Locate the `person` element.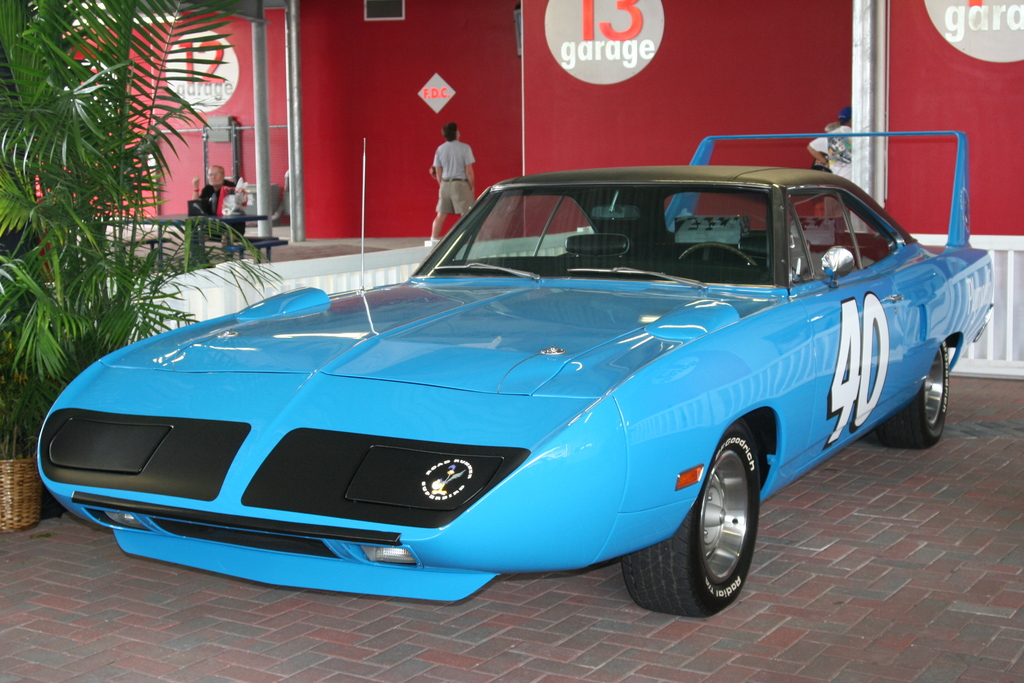
Element bbox: region(423, 117, 485, 211).
